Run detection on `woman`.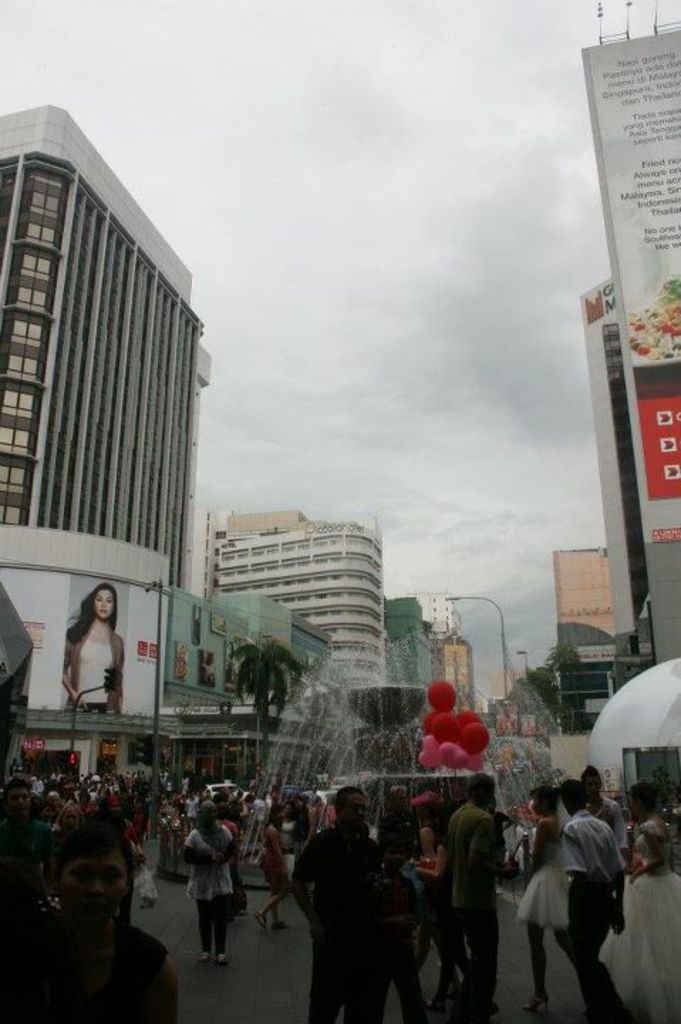
Result: <bbox>178, 798, 235, 964</bbox>.
